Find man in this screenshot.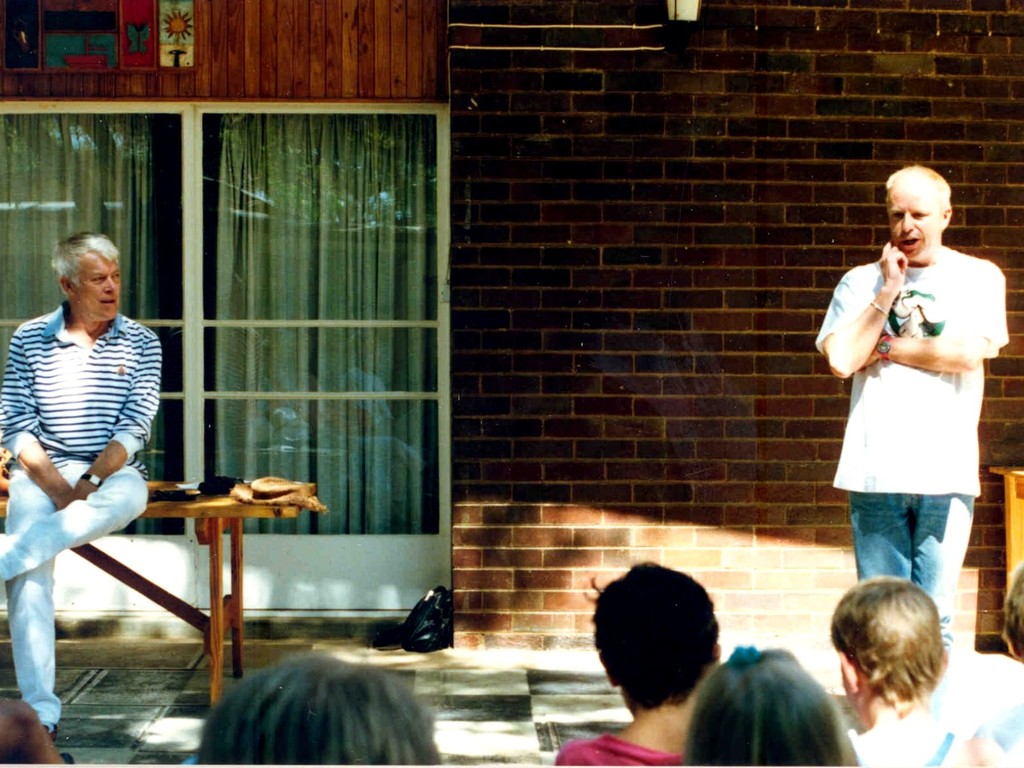
The bounding box for man is bbox(817, 157, 1007, 679).
